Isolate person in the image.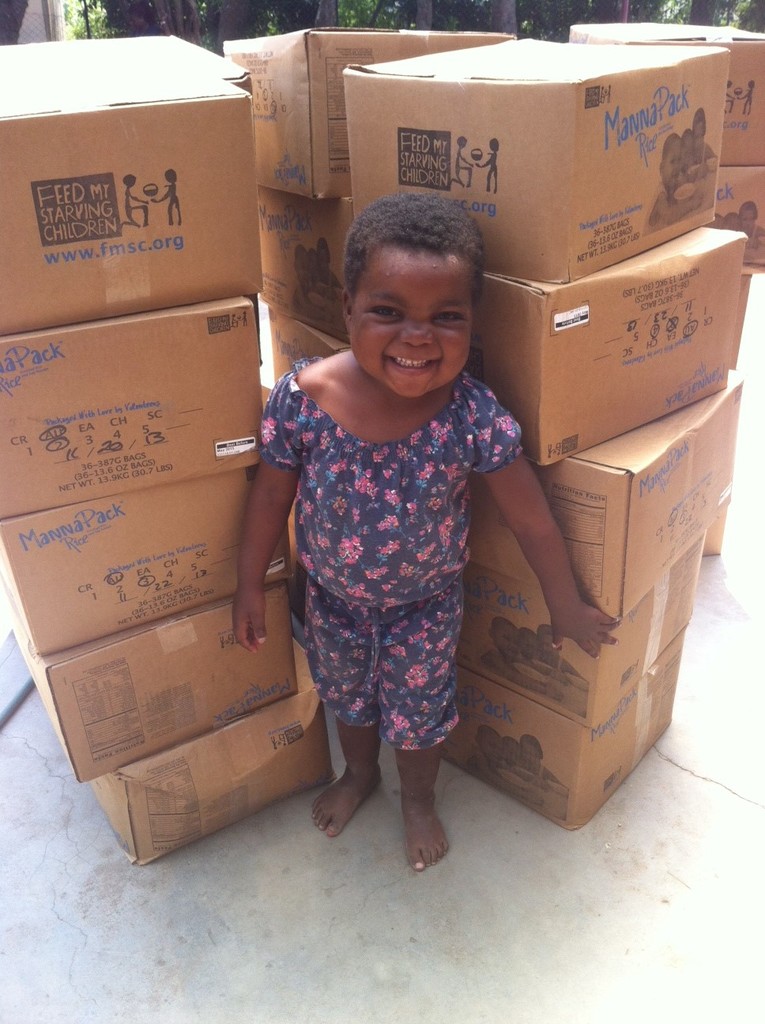
Isolated region: bbox(519, 736, 554, 782).
